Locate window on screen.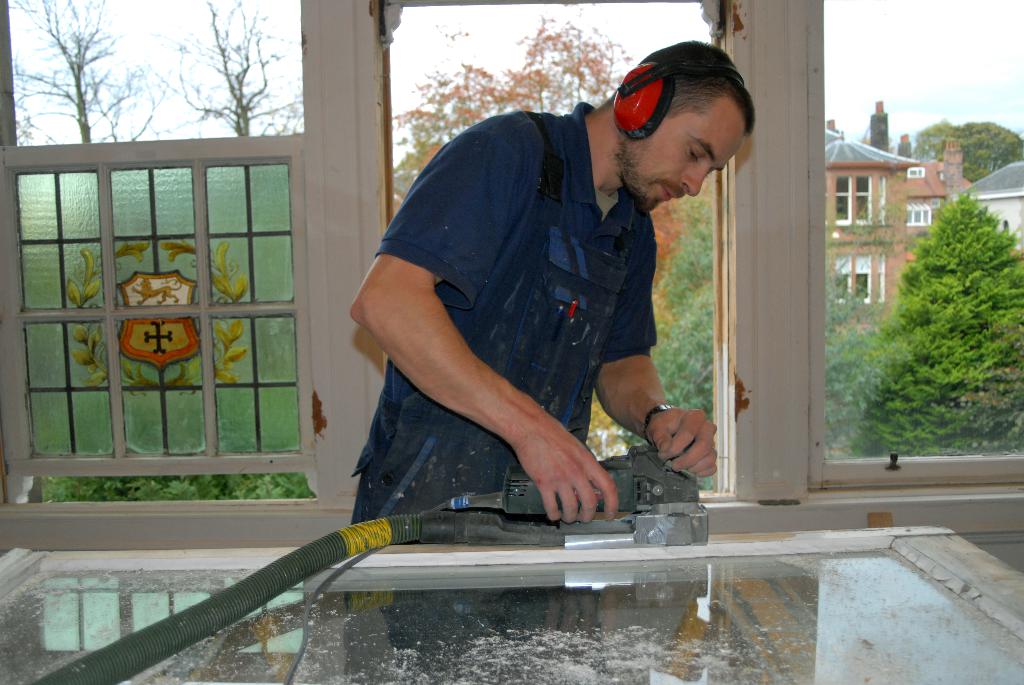
On screen at l=904, t=200, r=934, b=226.
